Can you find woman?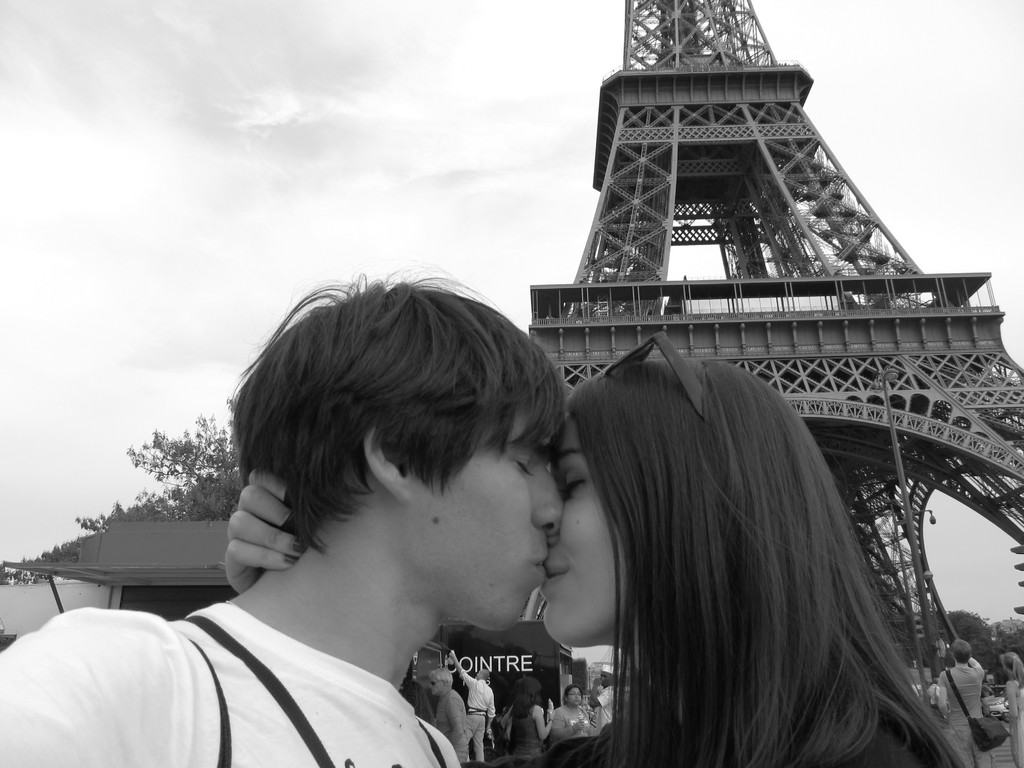
Yes, bounding box: bbox=[506, 245, 954, 765].
